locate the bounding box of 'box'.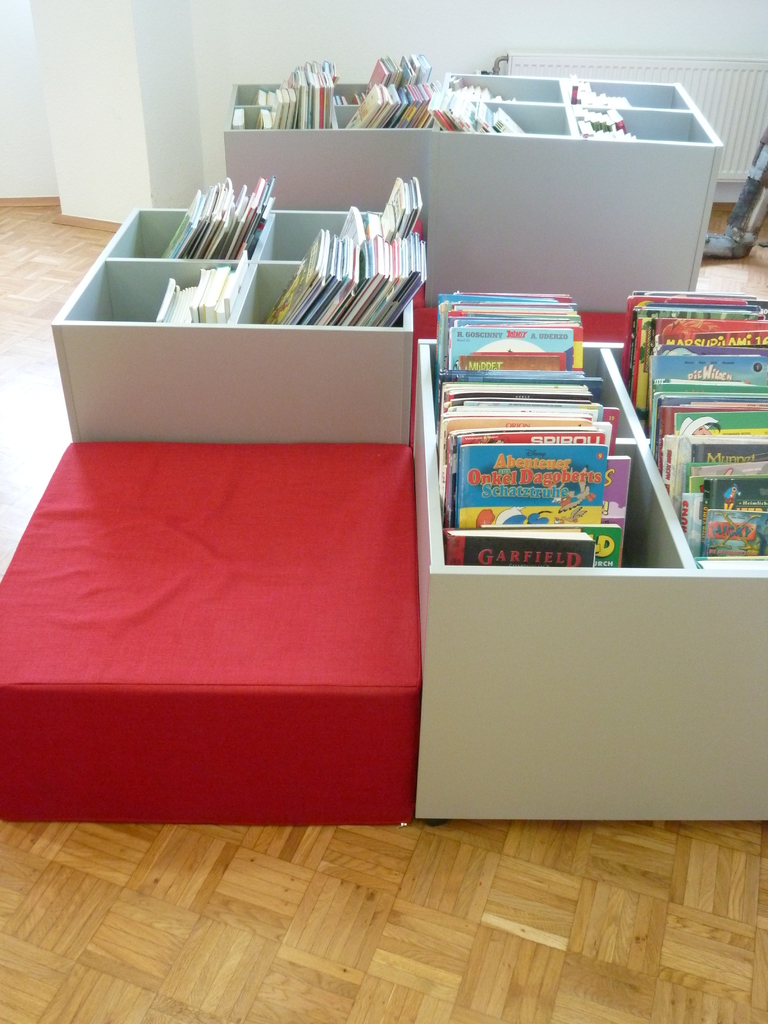
Bounding box: BBox(19, 366, 444, 809).
